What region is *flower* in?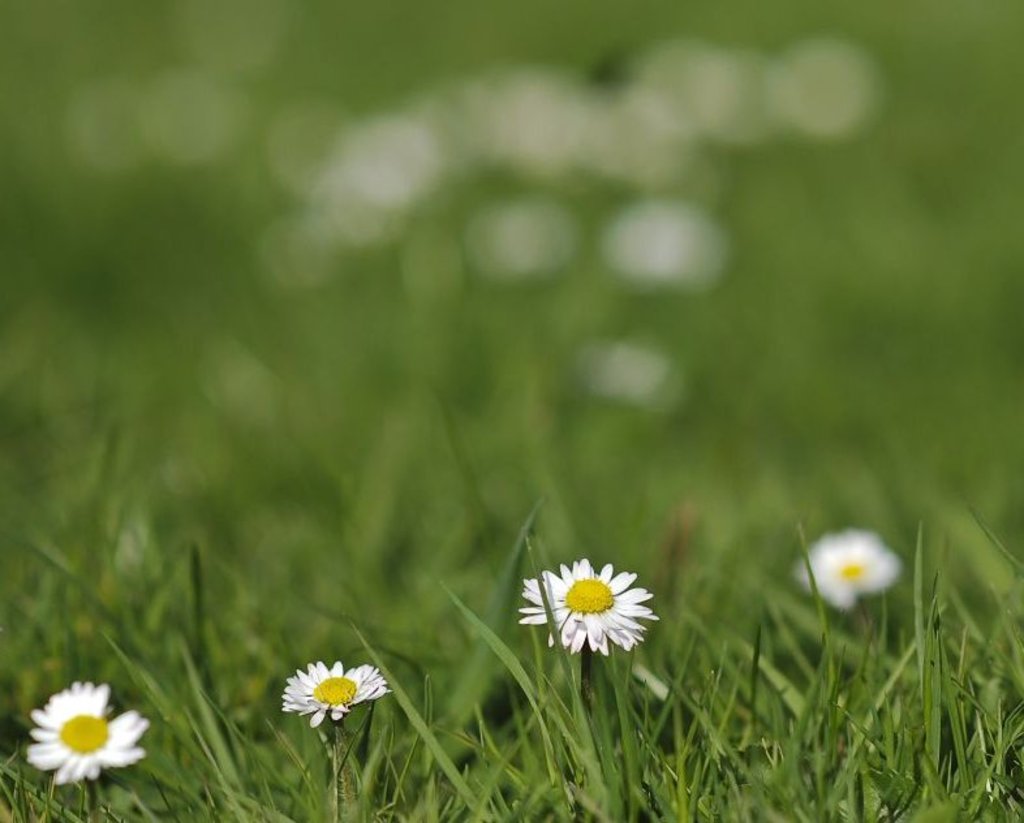
pyautogui.locateOnScreen(792, 529, 903, 616).
